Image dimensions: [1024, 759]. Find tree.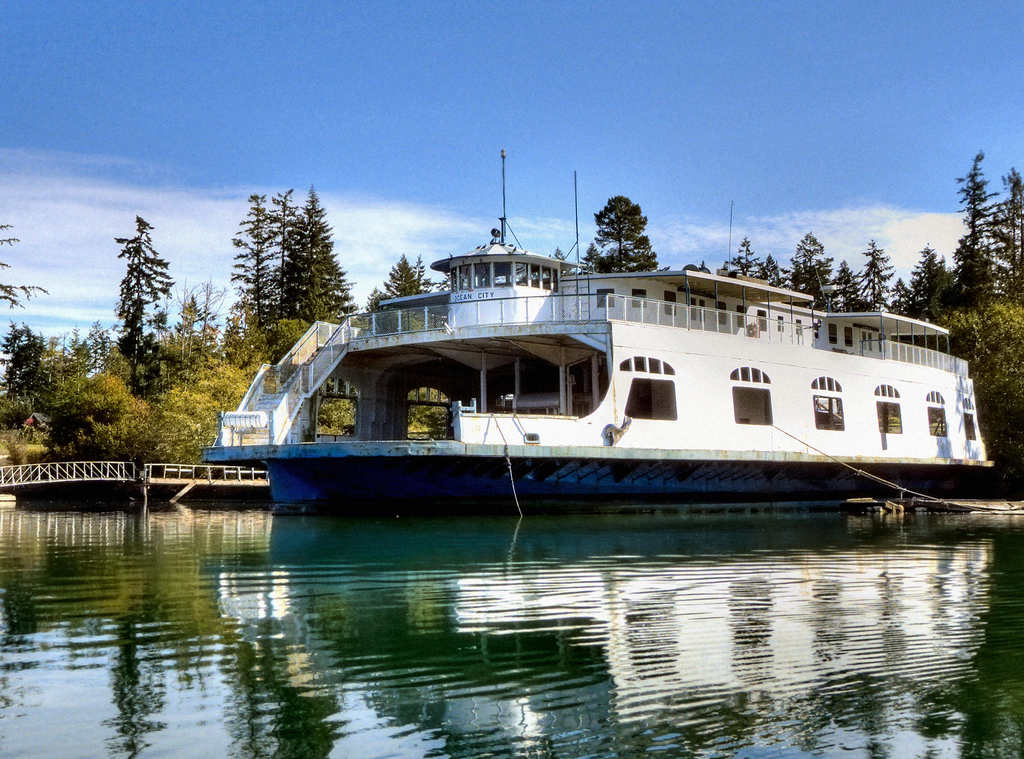
<bbox>0, 216, 44, 306</bbox>.
